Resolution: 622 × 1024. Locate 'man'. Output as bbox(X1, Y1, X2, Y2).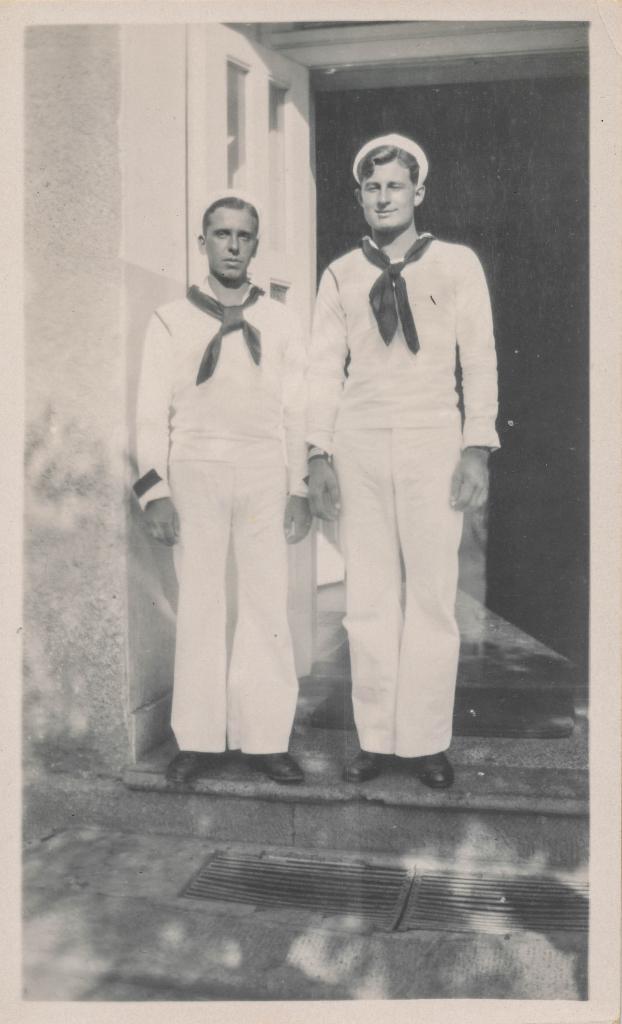
bbox(267, 138, 486, 780).
